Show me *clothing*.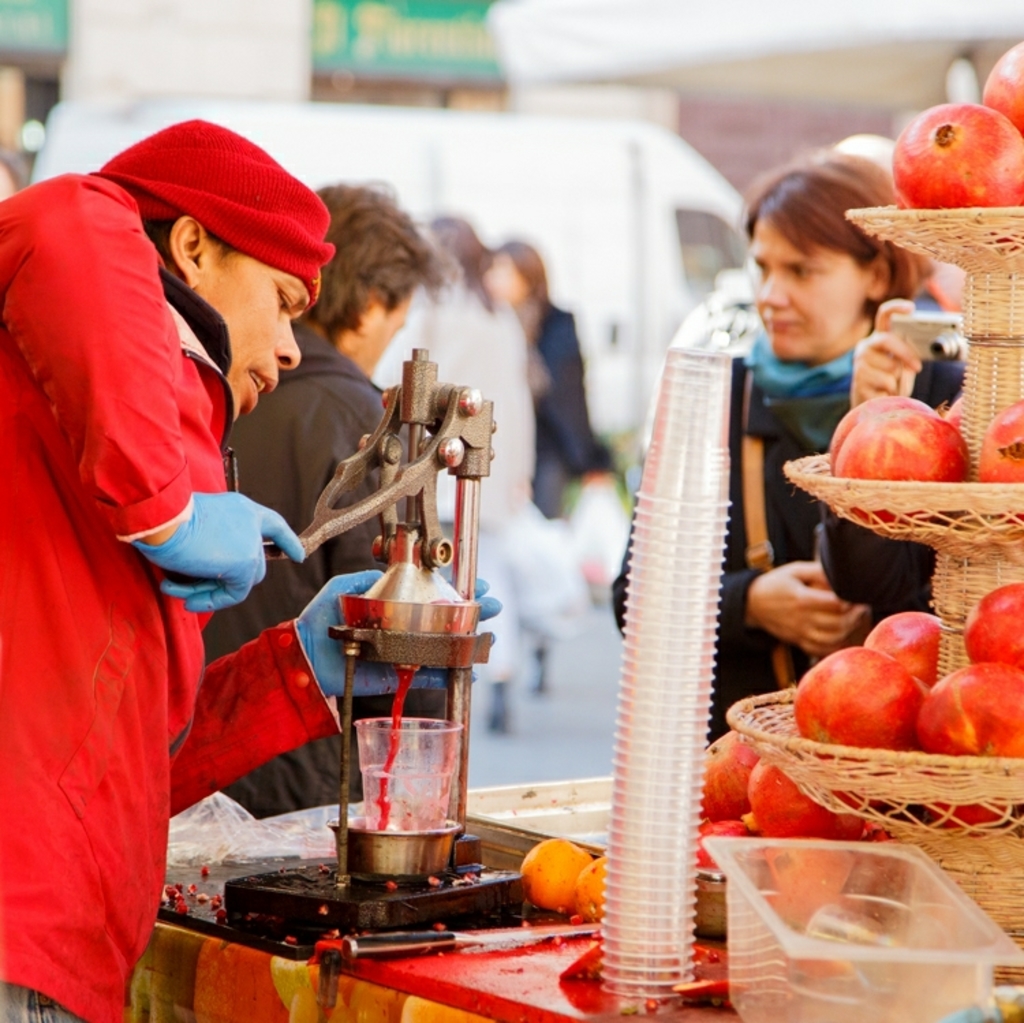
*clothing* is here: region(0, 180, 358, 1022).
